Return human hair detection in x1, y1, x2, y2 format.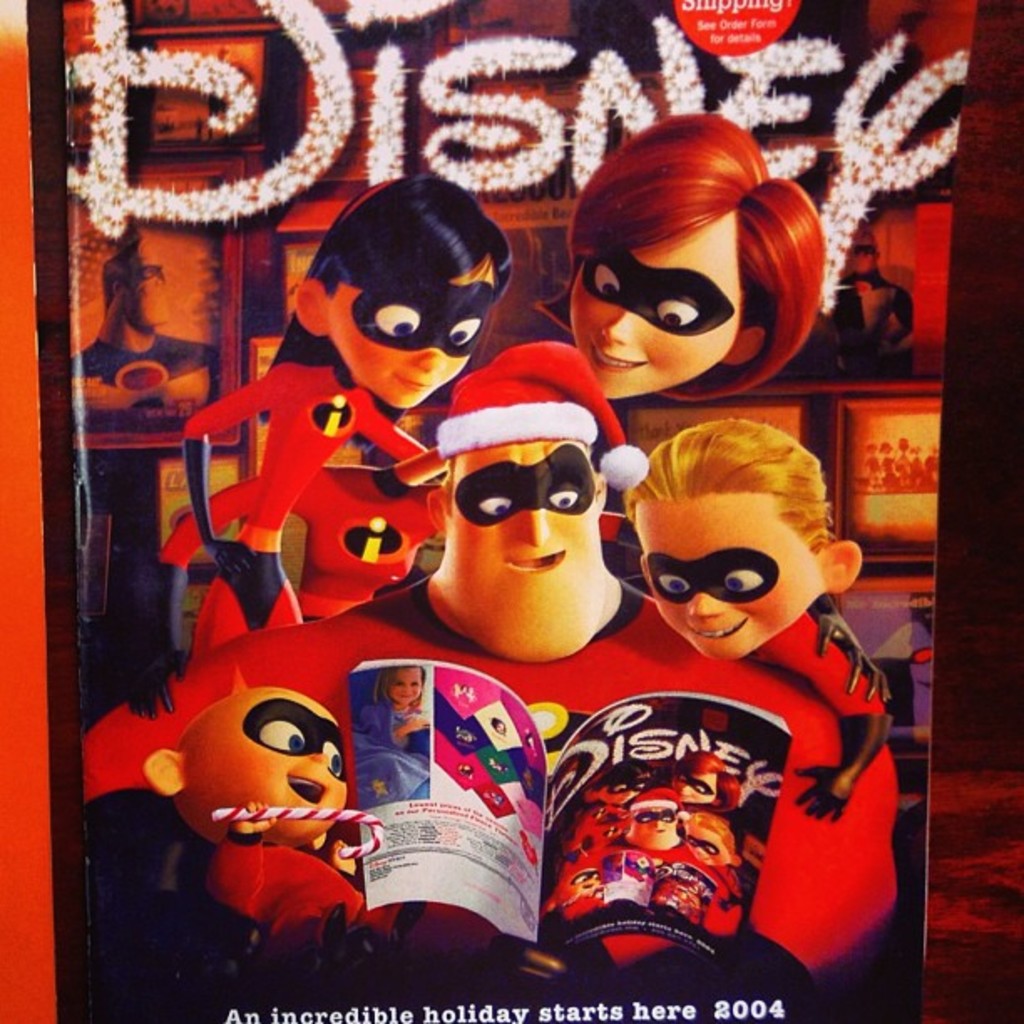
261, 169, 515, 445.
